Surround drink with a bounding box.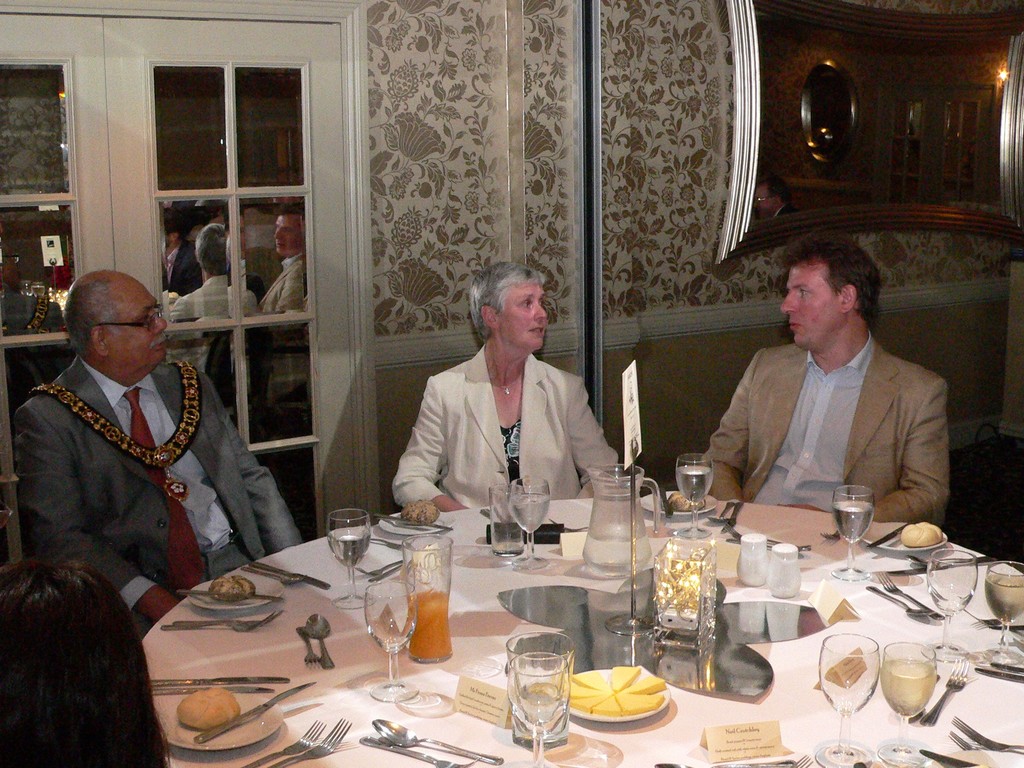
pyautogui.locateOnScreen(882, 659, 937, 721).
